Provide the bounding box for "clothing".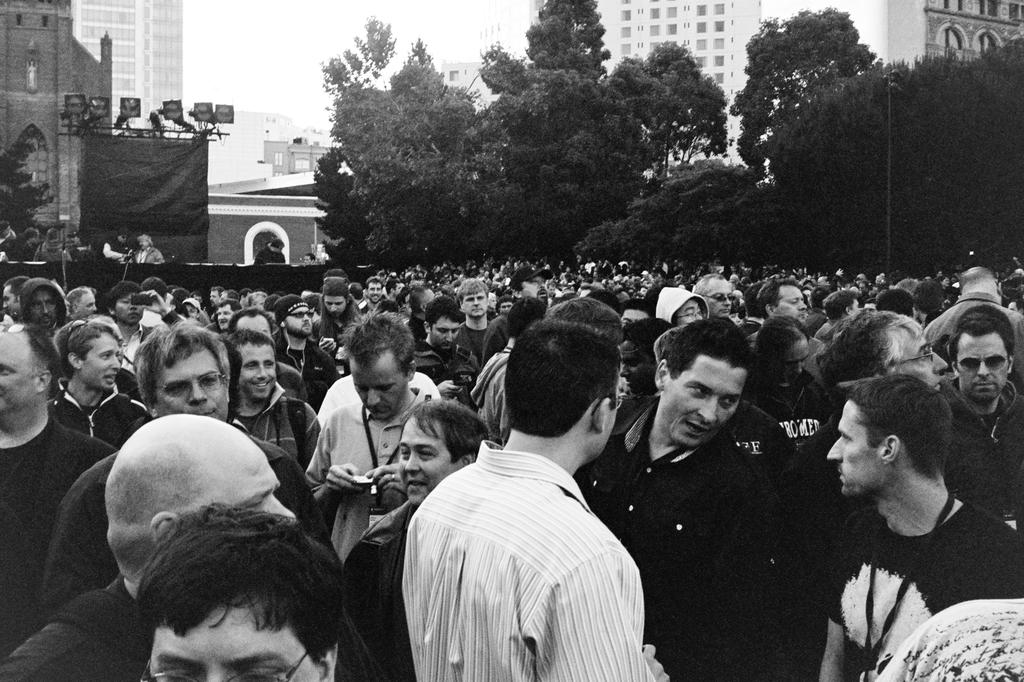
{"left": 637, "top": 285, "right": 717, "bottom": 337}.
